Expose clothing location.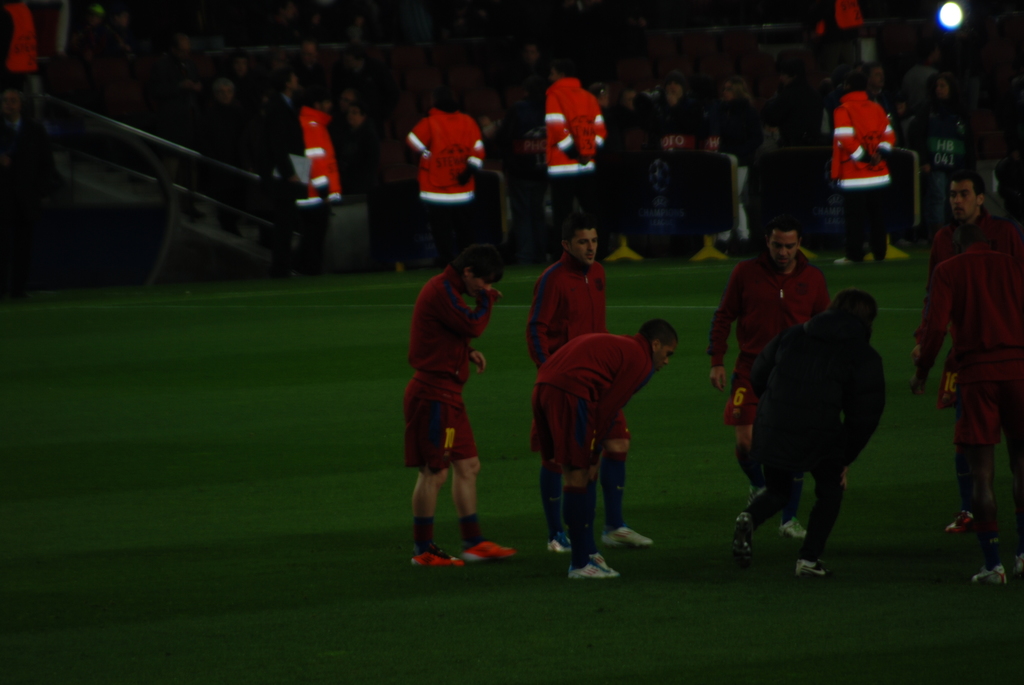
Exposed at BBox(525, 253, 633, 476).
